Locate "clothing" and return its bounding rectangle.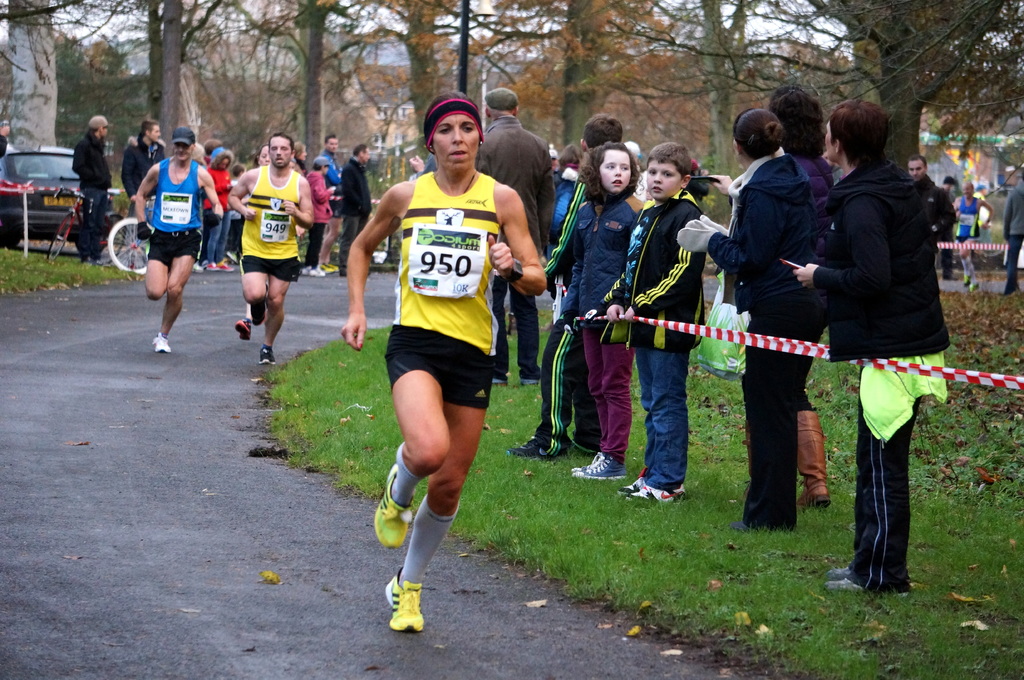
l=952, t=193, r=980, b=243.
